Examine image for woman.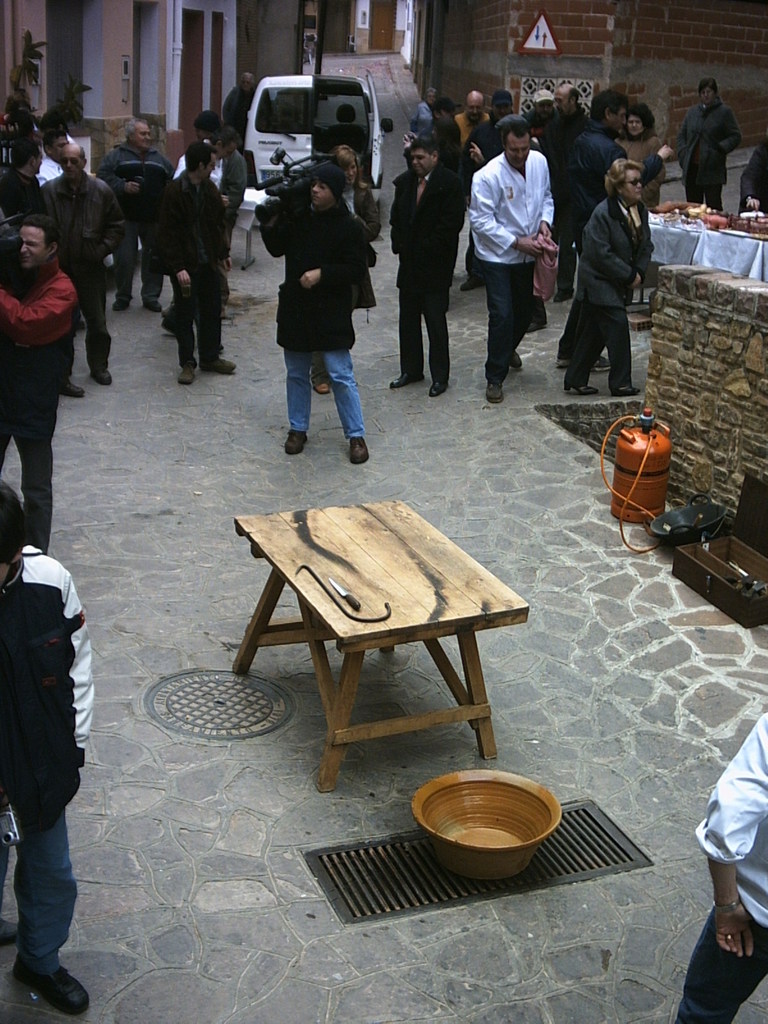
Examination result: (308,144,380,396).
